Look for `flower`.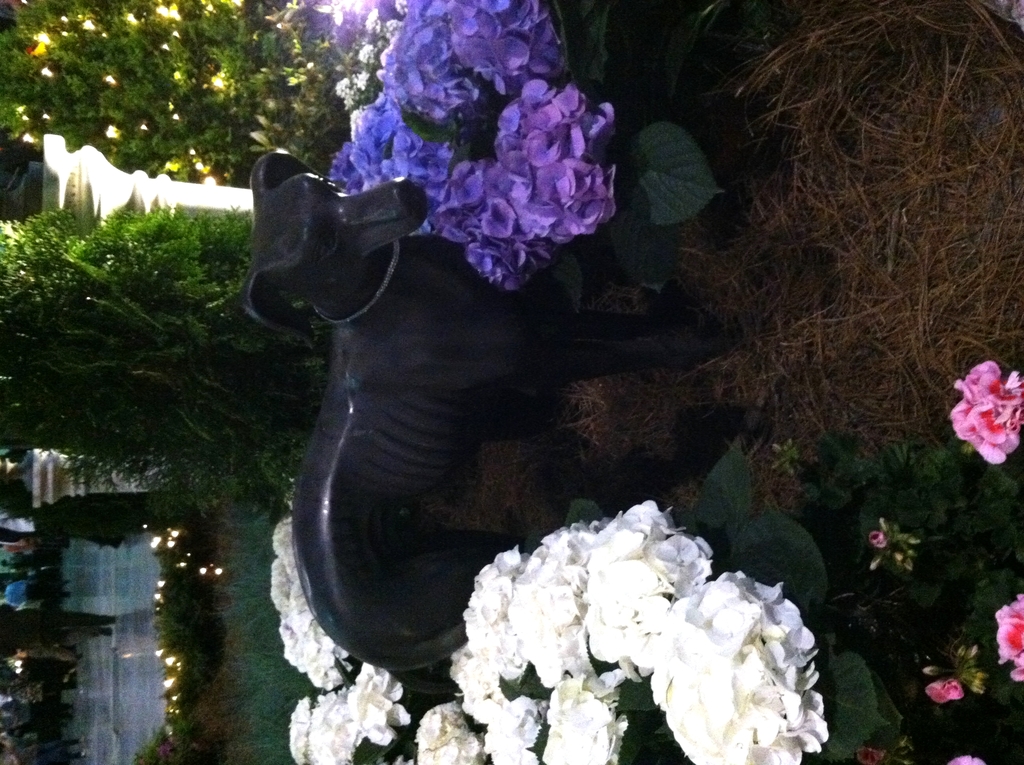
Found: {"left": 991, "top": 594, "right": 1023, "bottom": 686}.
